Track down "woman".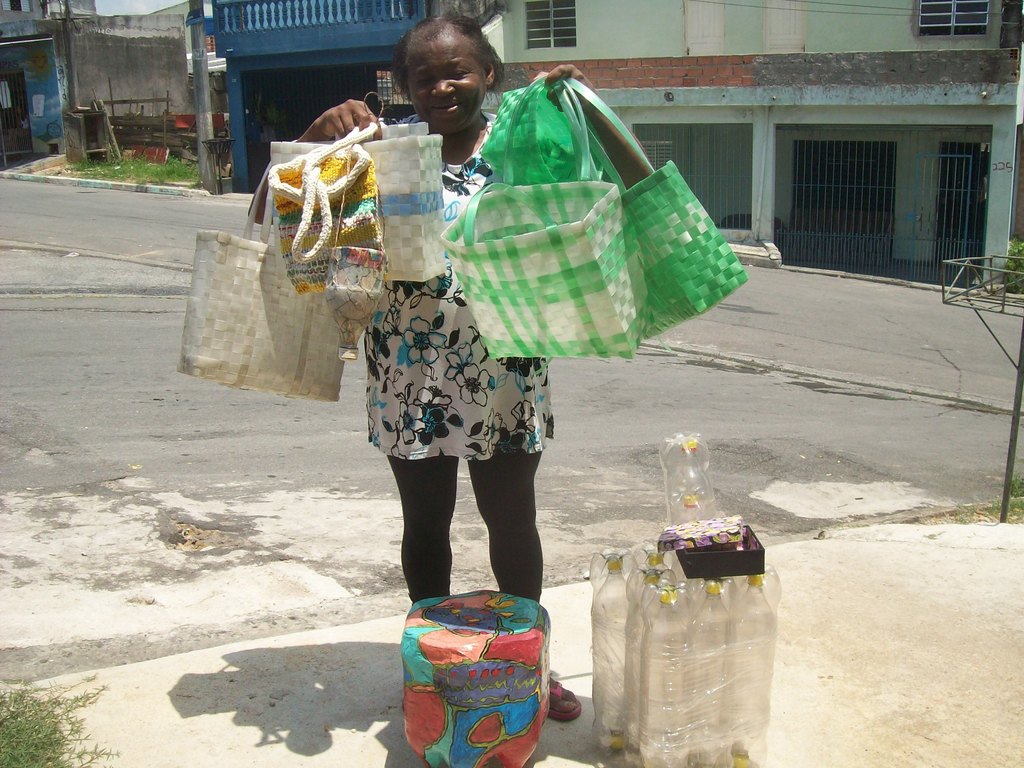
Tracked to <bbox>325, 35, 564, 636</bbox>.
